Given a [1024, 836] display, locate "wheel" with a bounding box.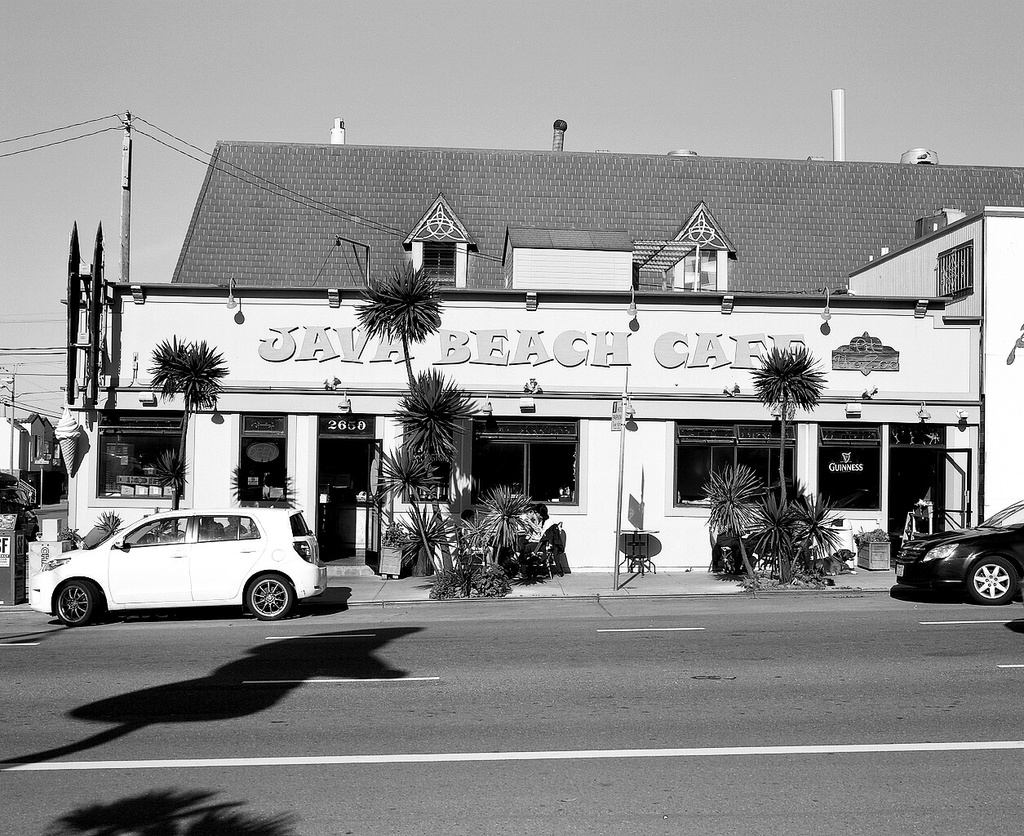
Located: box(55, 580, 99, 625).
